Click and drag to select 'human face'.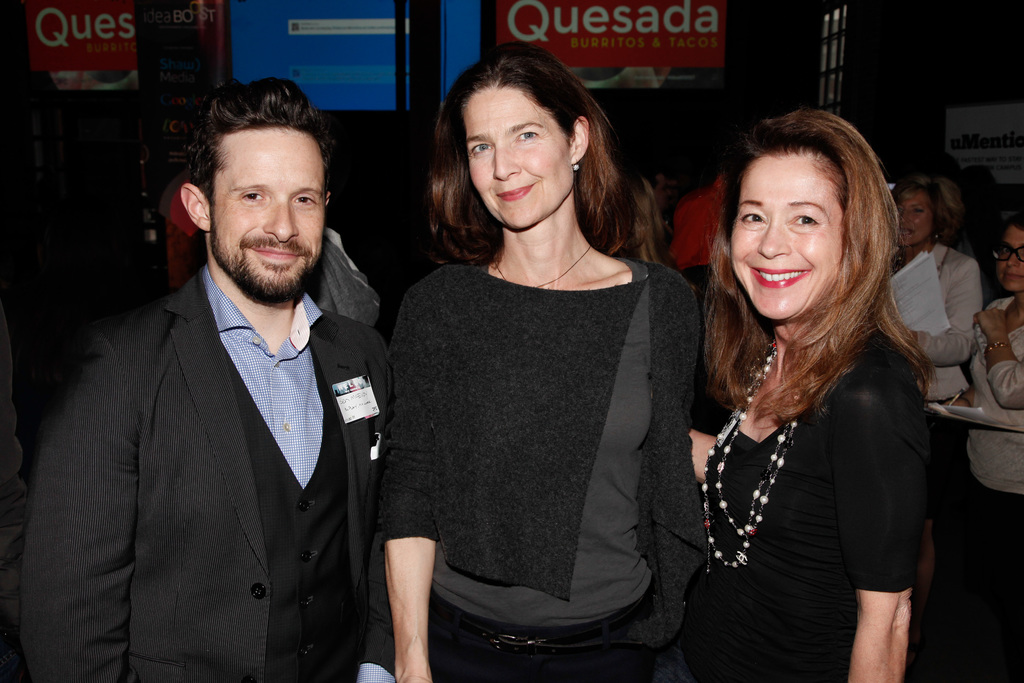
Selection: detection(206, 128, 324, 303).
